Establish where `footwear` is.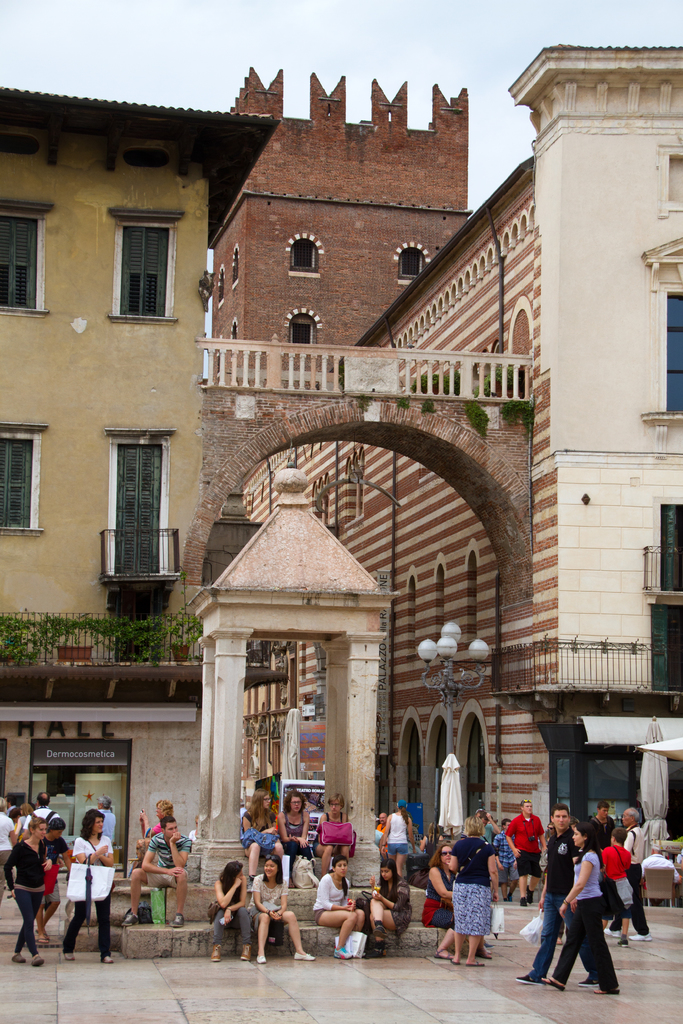
Established at locate(239, 948, 250, 967).
